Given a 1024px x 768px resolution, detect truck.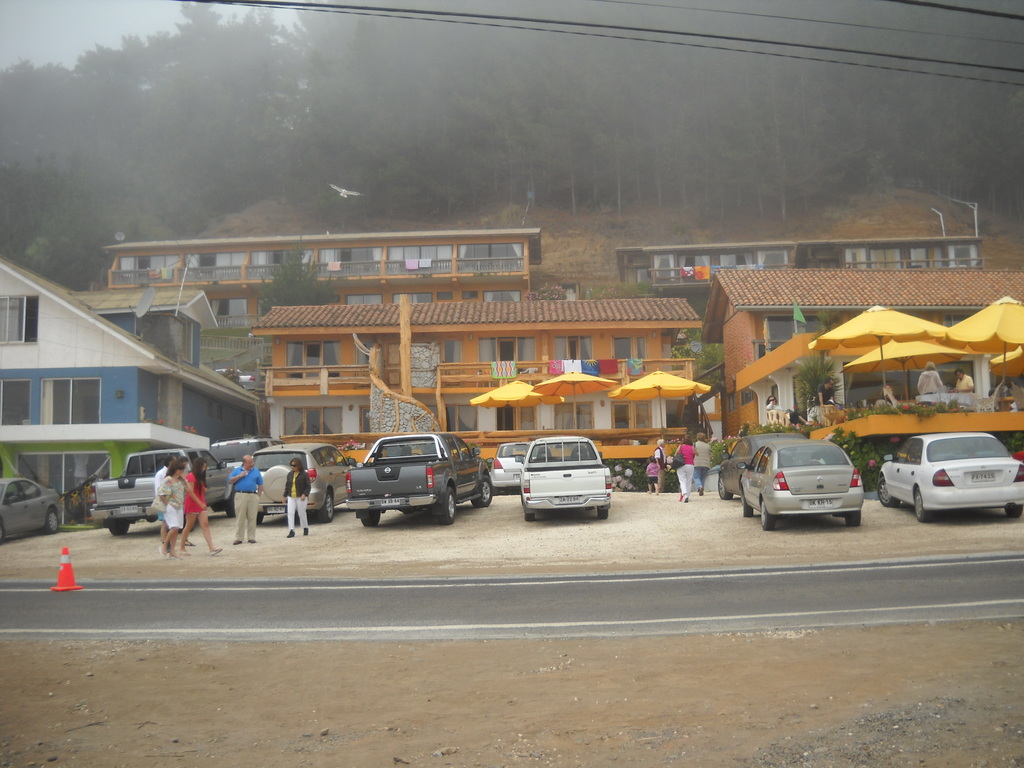
[left=333, top=436, right=488, bottom=522].
